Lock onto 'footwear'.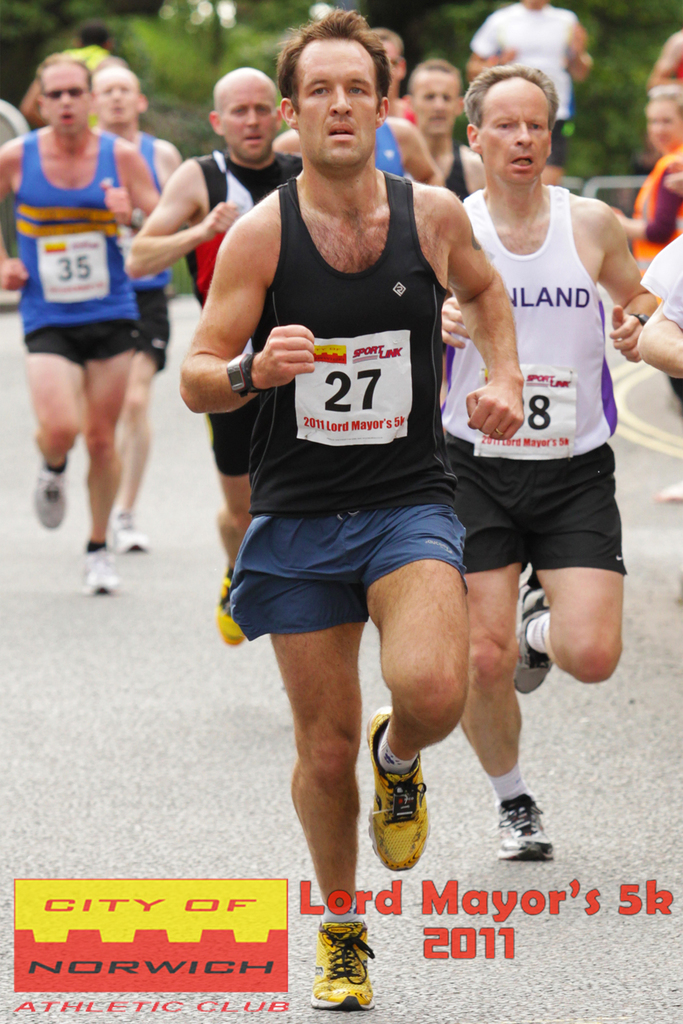
Locked: box(512, 579, 557, 694).
